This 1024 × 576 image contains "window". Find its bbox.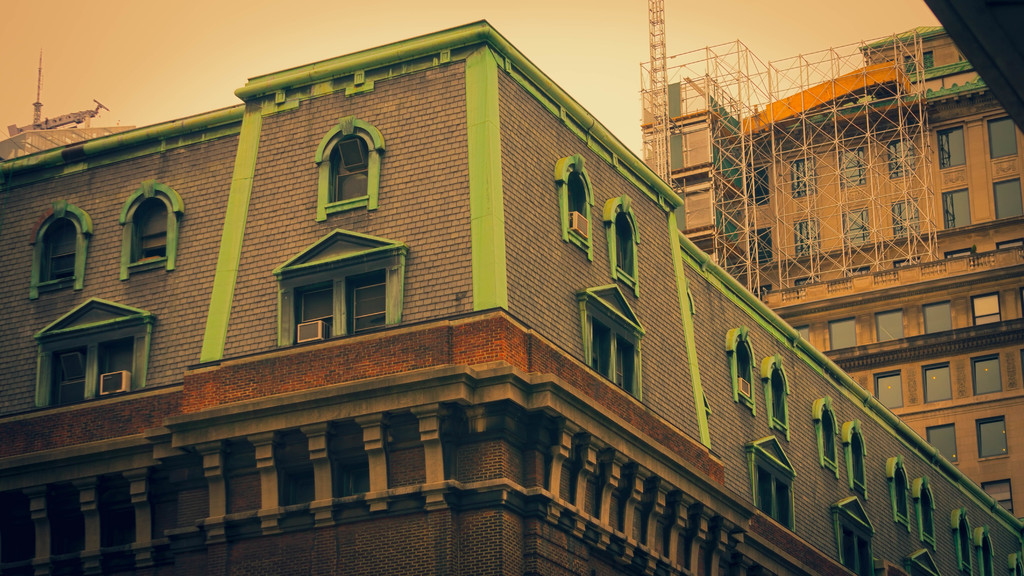
[left=760, top=356, right=788, bottom=445].
